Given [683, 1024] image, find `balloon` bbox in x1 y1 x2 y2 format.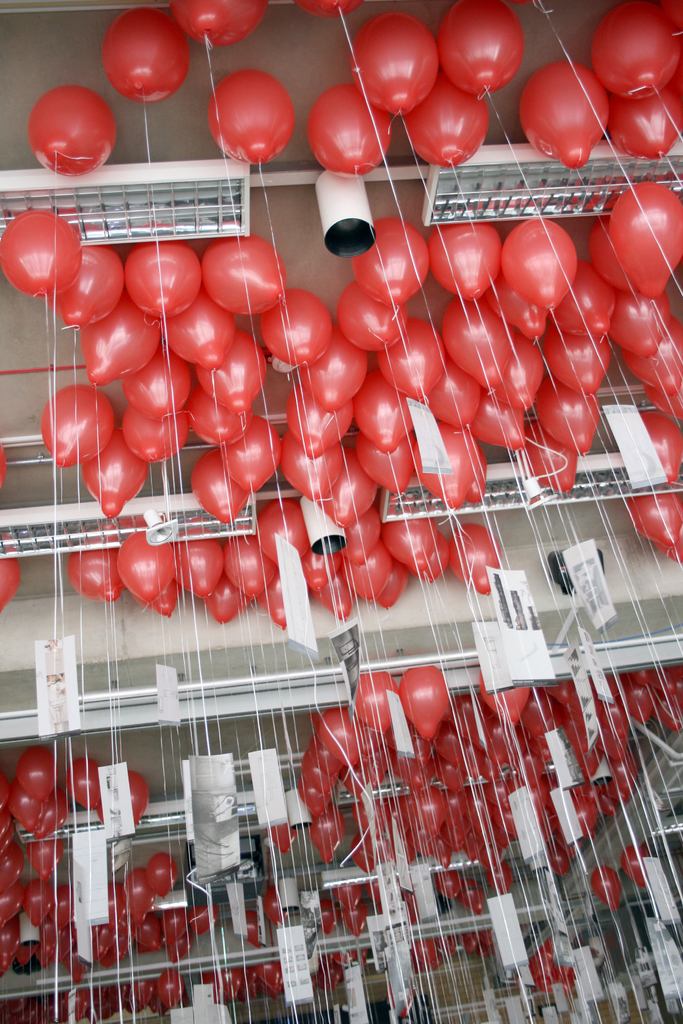
485 268 550 333.
